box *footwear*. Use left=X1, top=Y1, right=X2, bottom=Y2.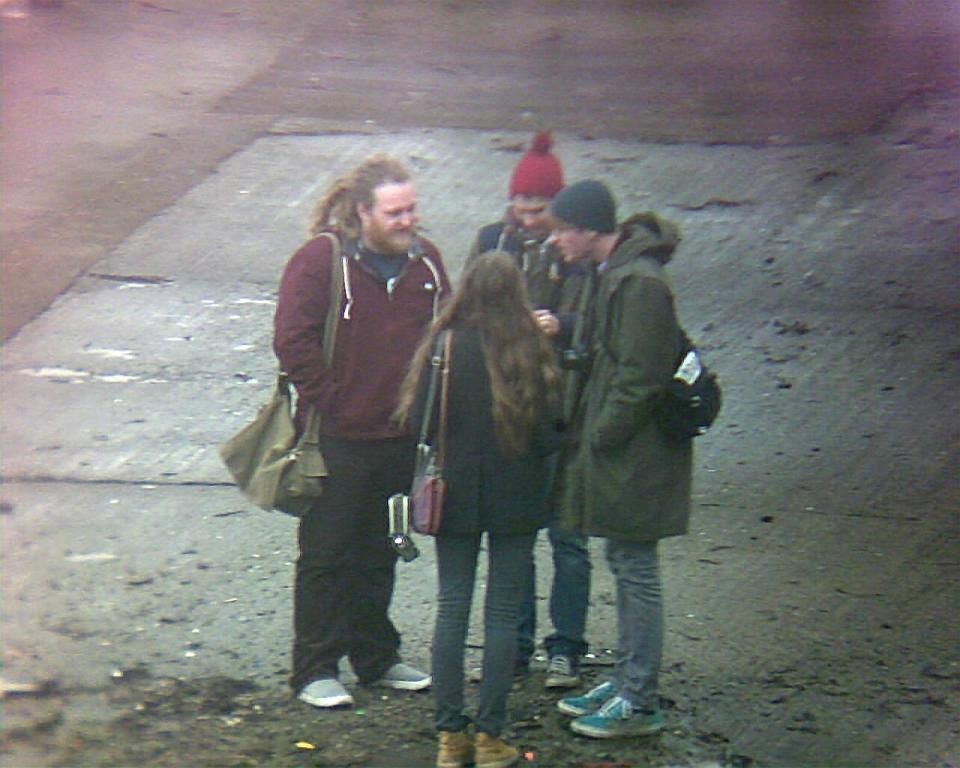
left=569, top=658, right=664, bottom=744.
